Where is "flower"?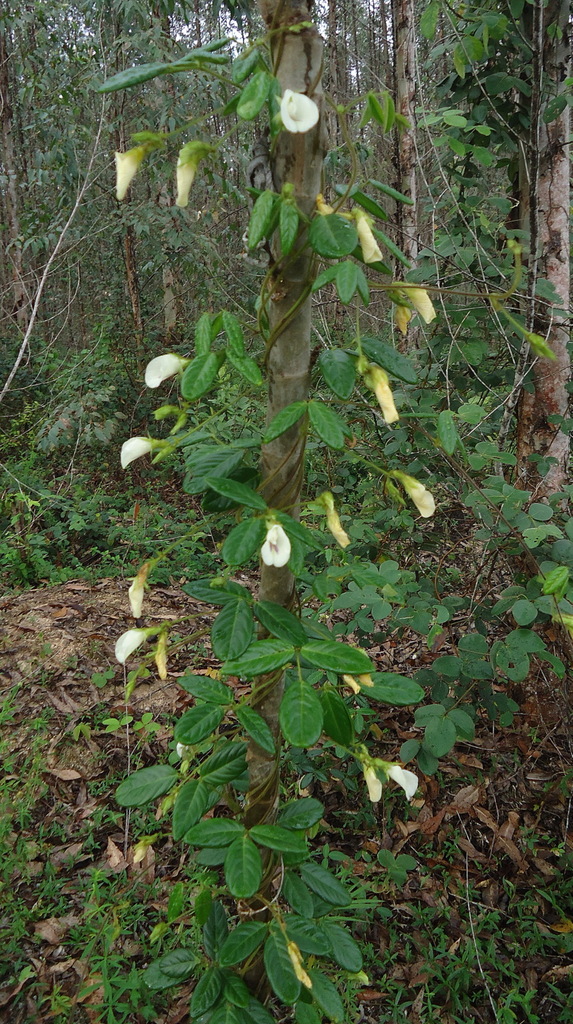
x1=409 y1=475 x2=441 y2=520.
